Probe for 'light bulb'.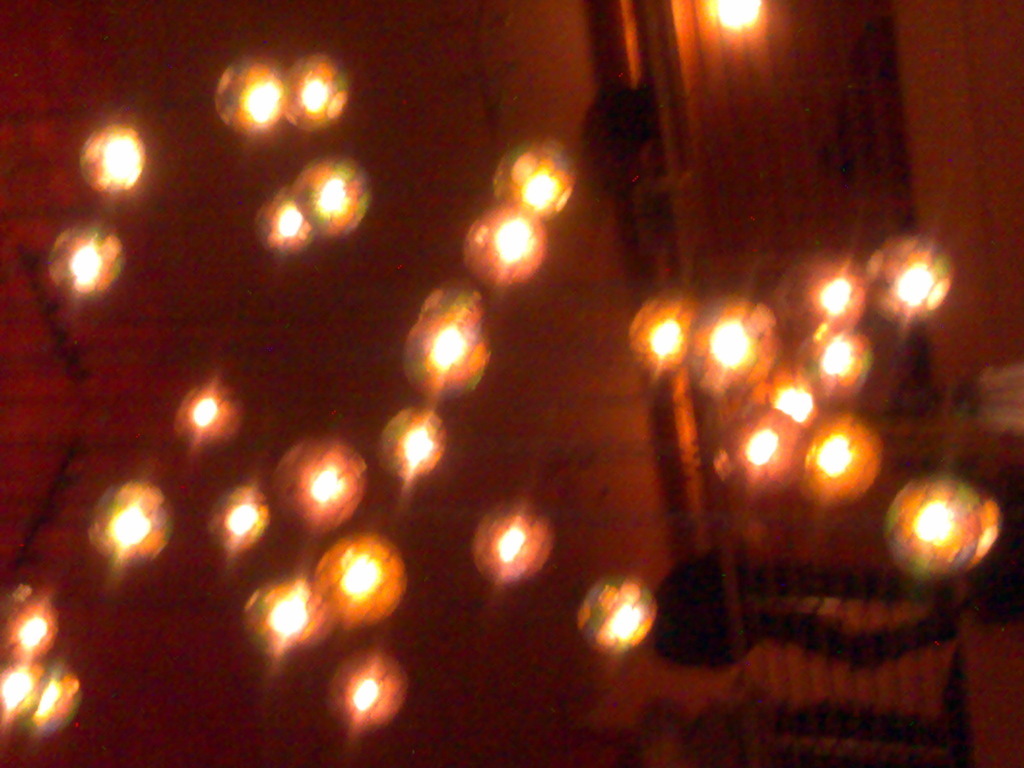
Probe result: (300,76,328,111).
